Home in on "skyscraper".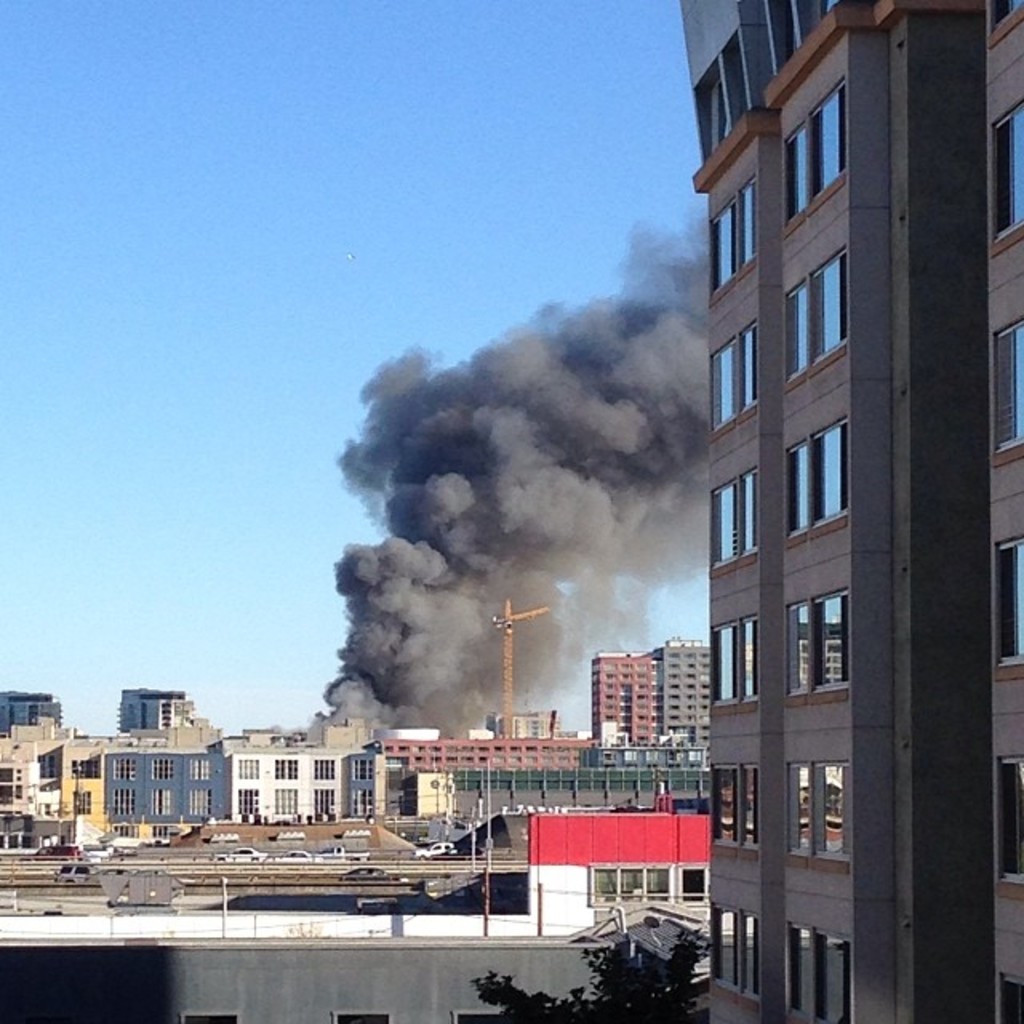
Homed in at 670/0/1022/1022.
